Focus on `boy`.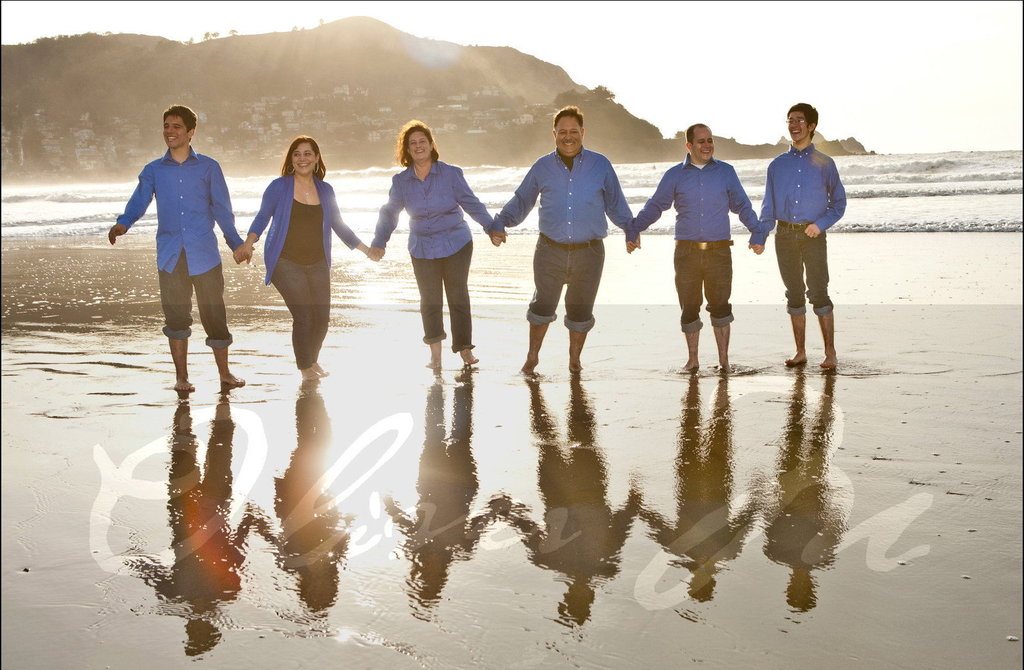
Focused at {"left": 758, "top": 114, "right": 854, "bottom": 379}.
